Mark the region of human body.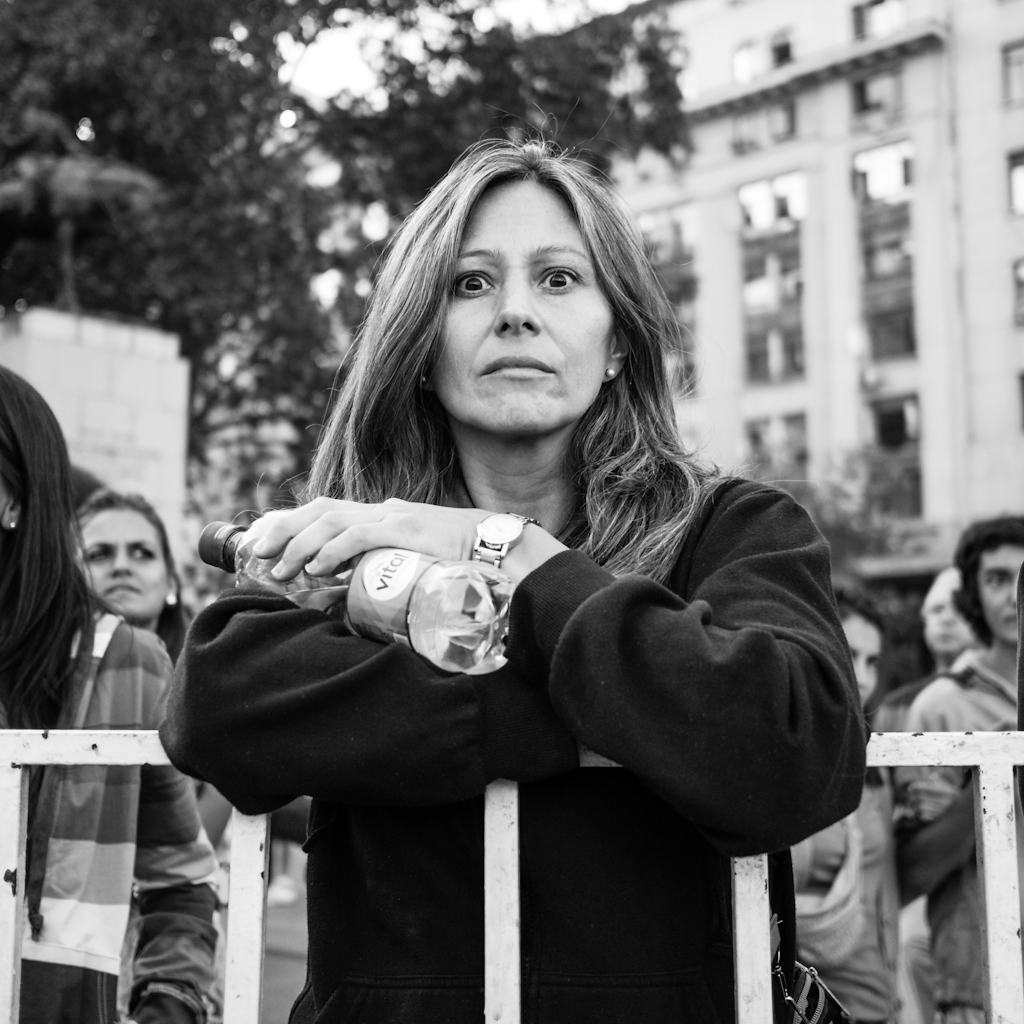
Region: [896,512,1023,1023].
